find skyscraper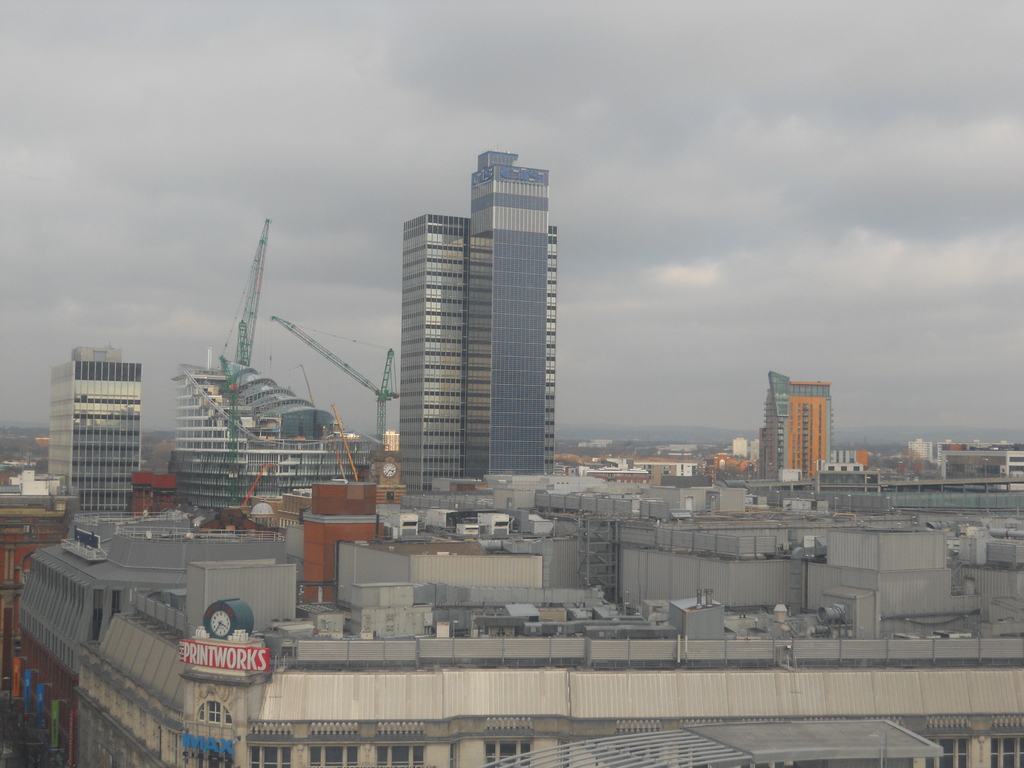
<region>48, 341, 141, 511</region>
